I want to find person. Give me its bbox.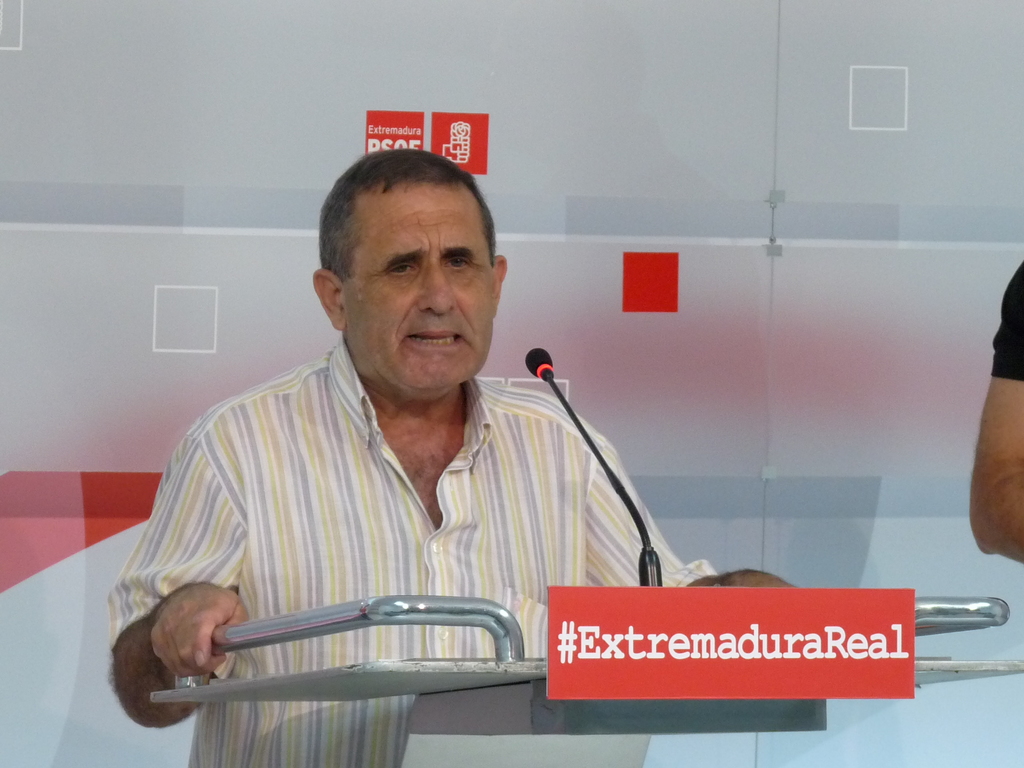
BBox(106, 173, 569, 764).
